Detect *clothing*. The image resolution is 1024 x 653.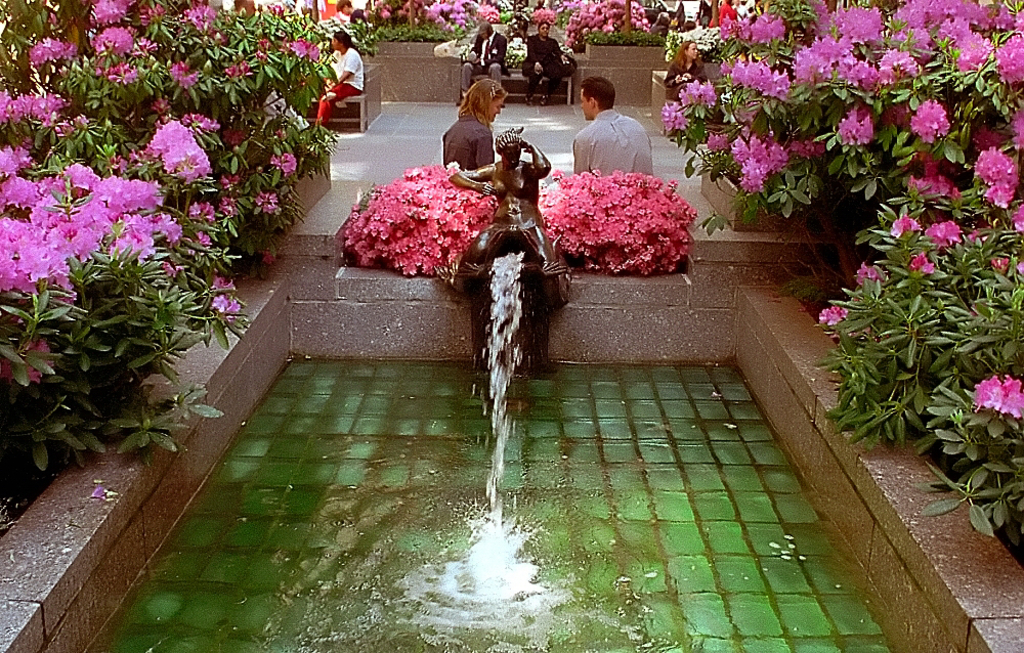
x1=713, y1=0, x2=734, y2=28.
